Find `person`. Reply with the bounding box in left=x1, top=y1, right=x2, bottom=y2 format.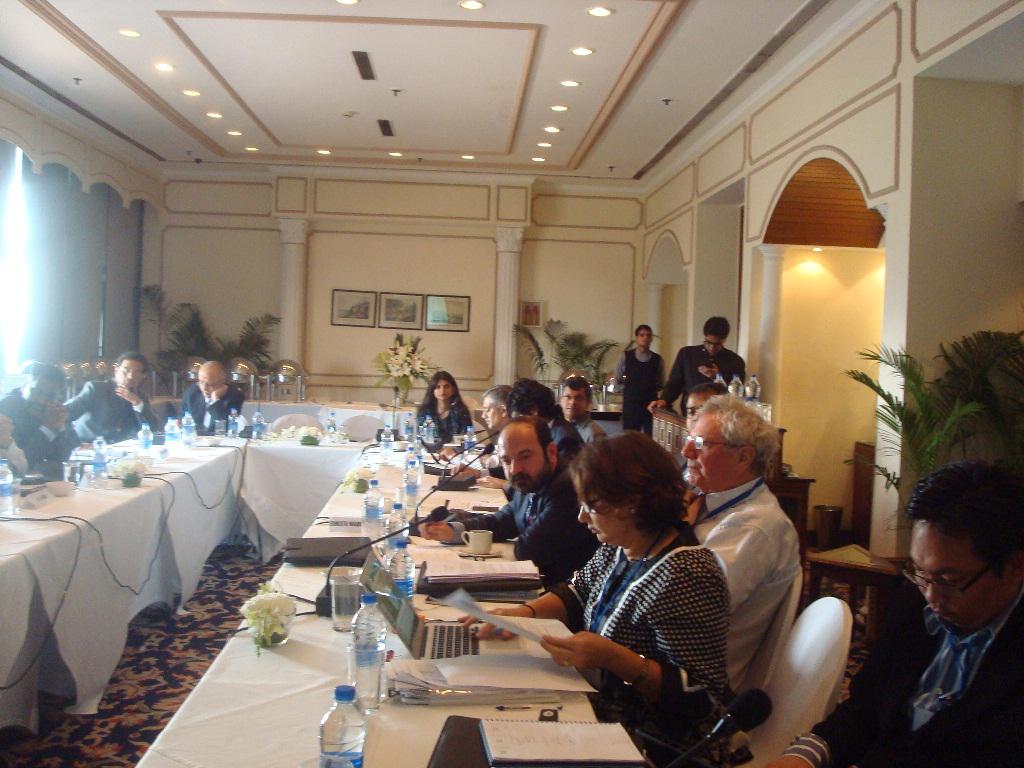
left=560, top=377, right=610, bottom=443.
